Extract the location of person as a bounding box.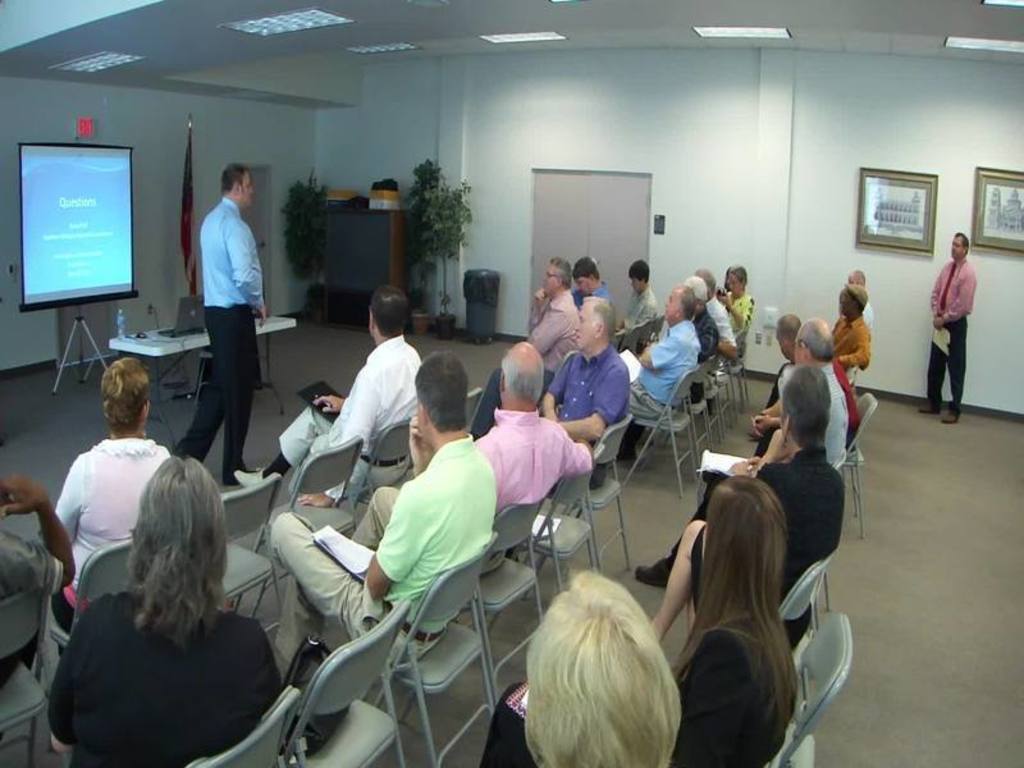
pyautogui.locateOnScreen(631, 288, 698, 422).
